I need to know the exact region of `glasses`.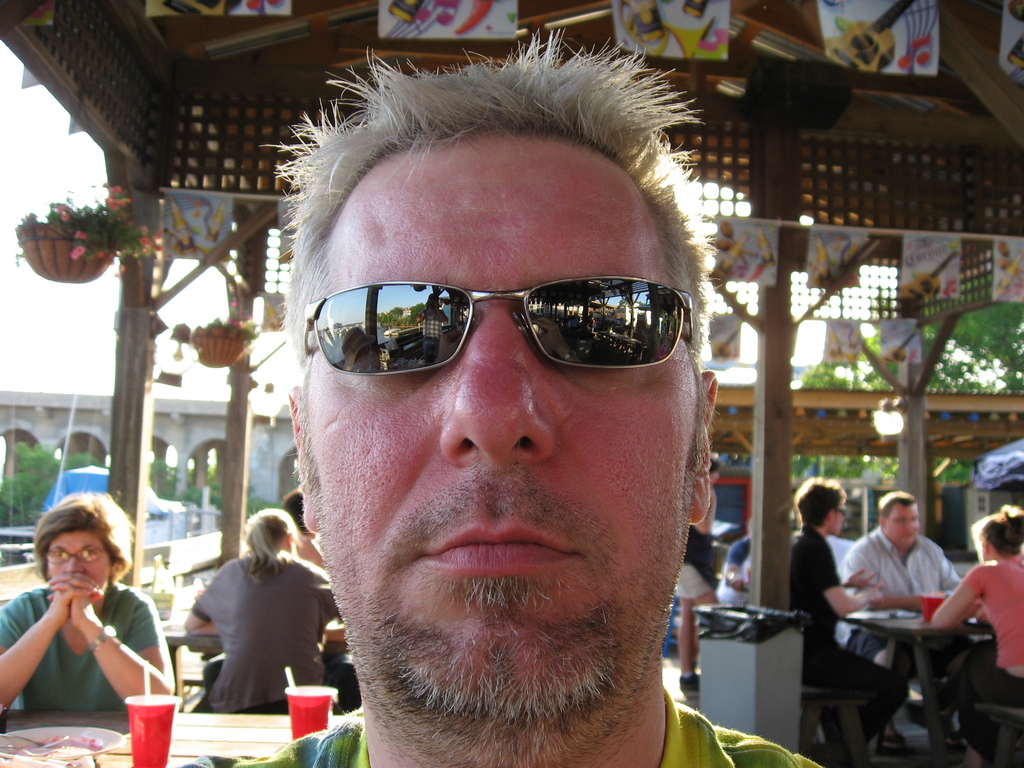
Region: [left=41, top=544, right=111, bottom=566].
